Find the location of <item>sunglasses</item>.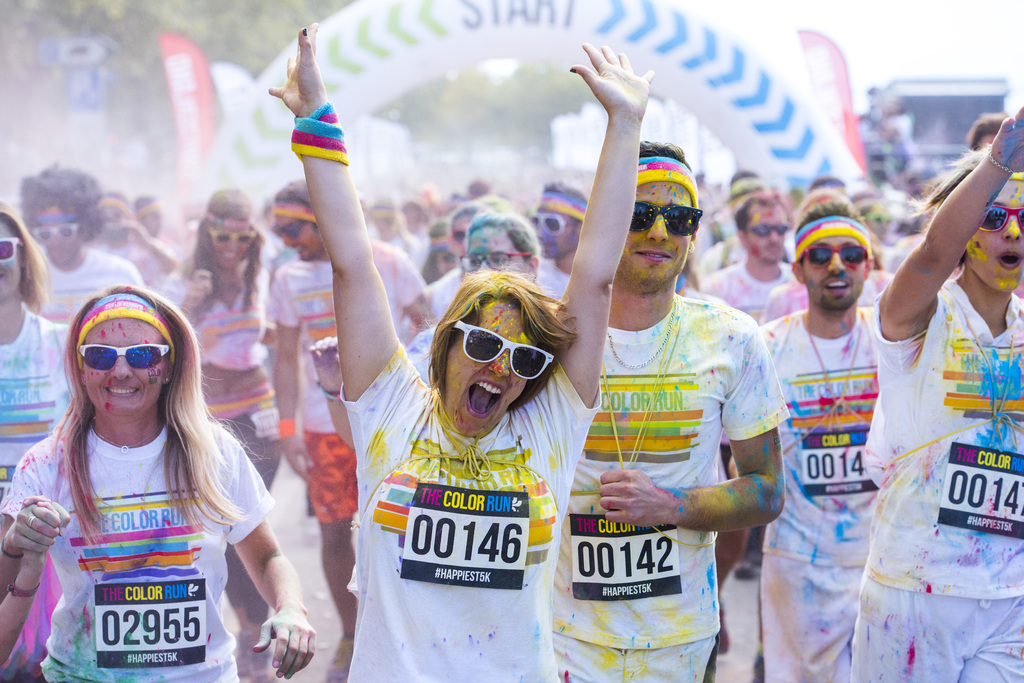
Location: {"left": 979, "top": 204, "right": 1023, "bottom": 230}.
